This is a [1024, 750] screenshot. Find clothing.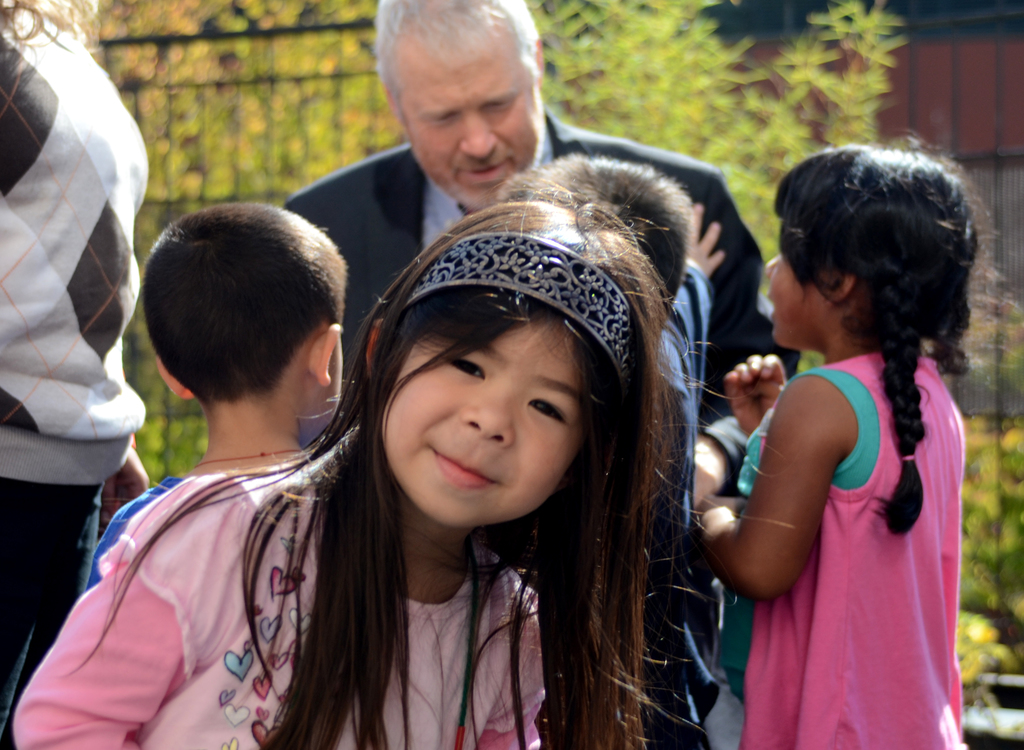
Bounding box: locate(287, 109, 808, 749).
